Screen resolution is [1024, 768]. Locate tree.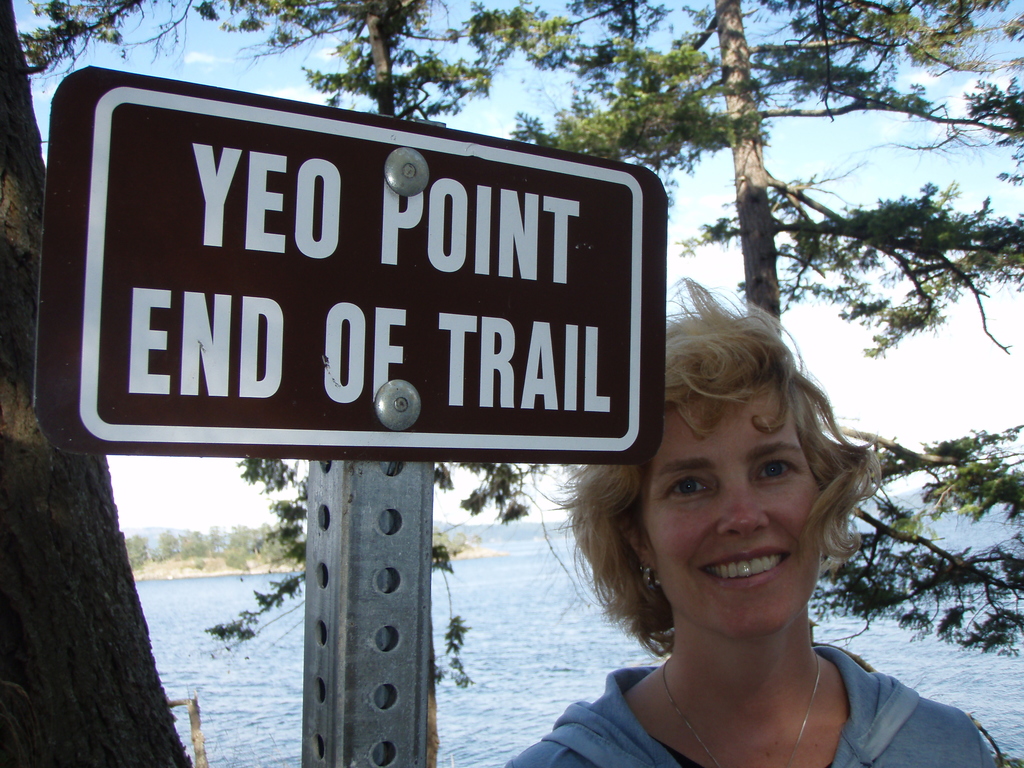
left=516, top=0, right=1023, bottom=639.
